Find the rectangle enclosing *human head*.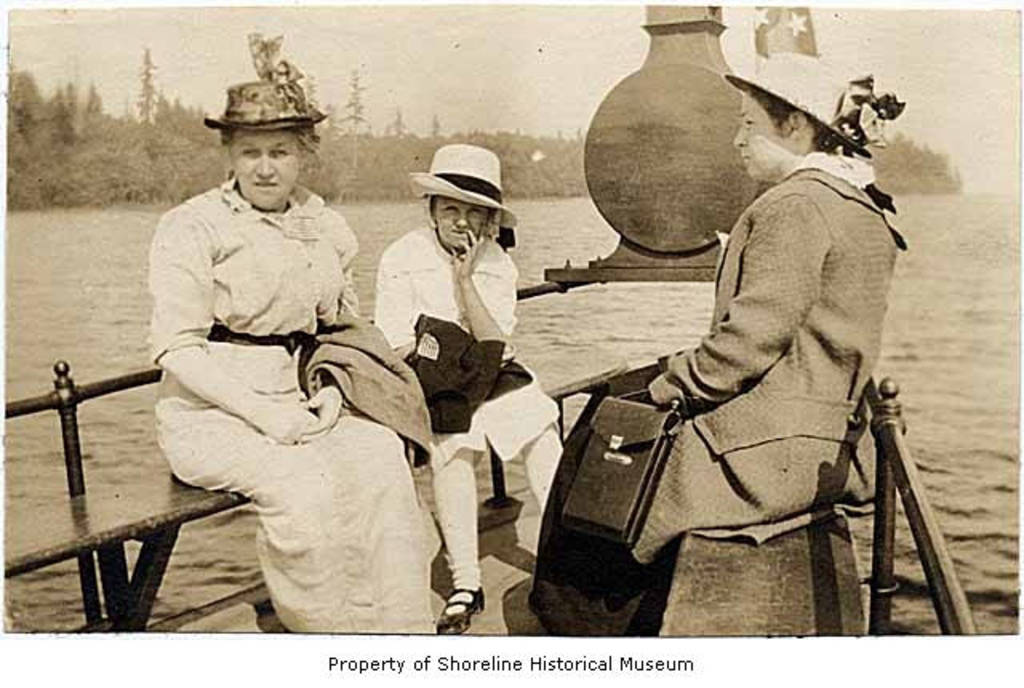
box(195, 27, 328, 208).
